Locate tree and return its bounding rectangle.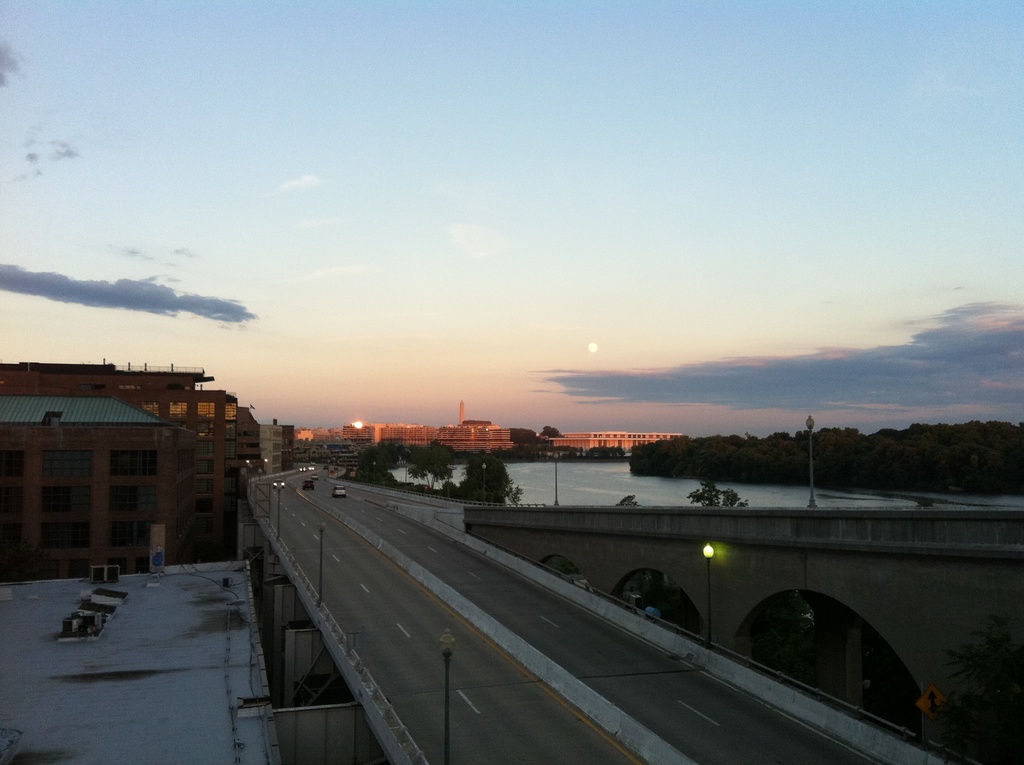
box=[345, 440, 403, 482].
